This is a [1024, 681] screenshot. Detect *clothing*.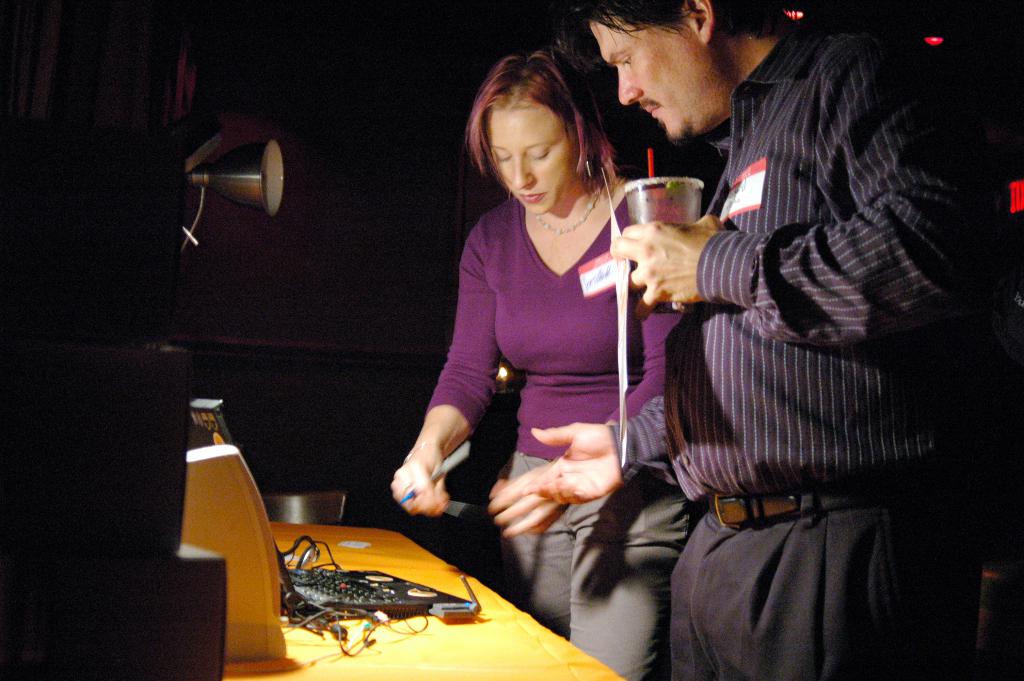
bbox(649, 56, 983, 612).
